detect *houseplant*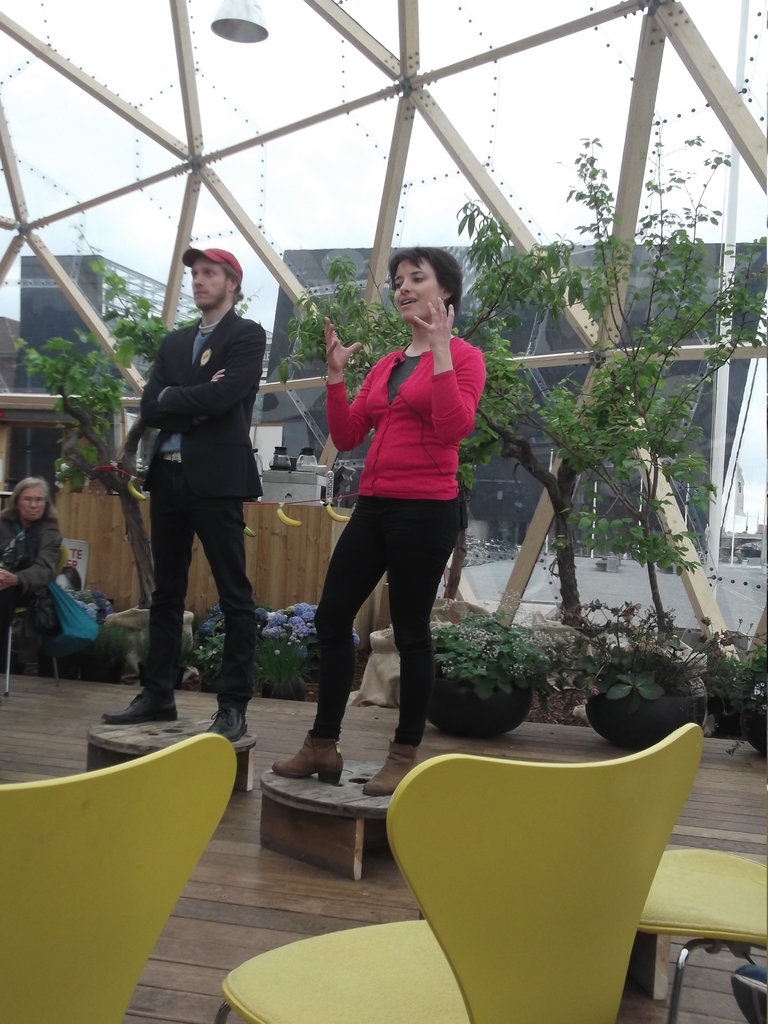
Rect(416, 615, 545, 736)
